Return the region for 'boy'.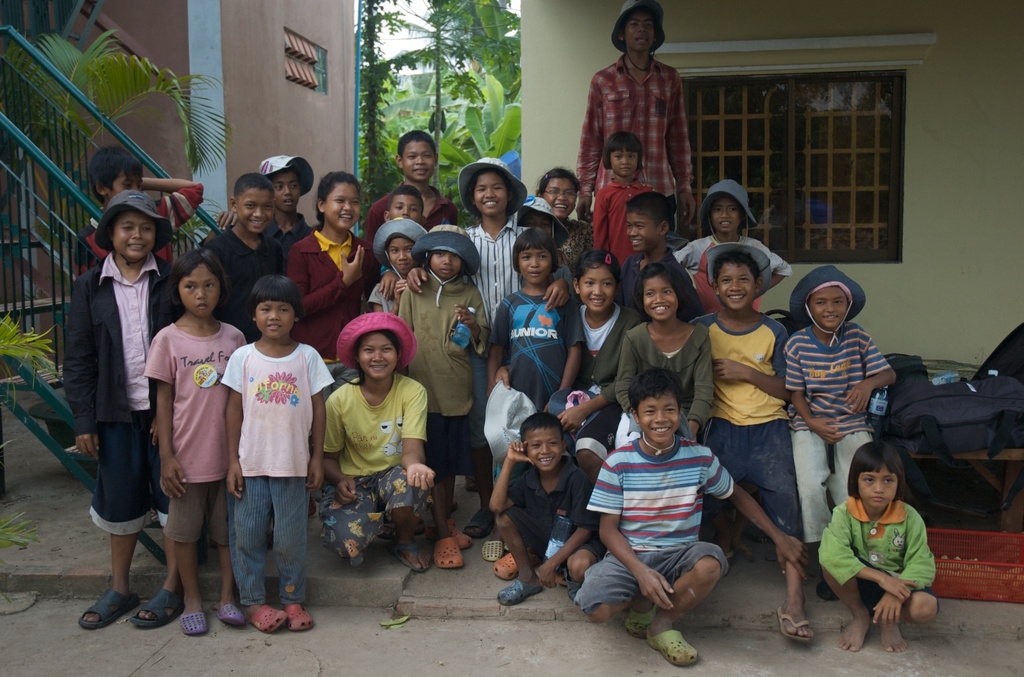
<region>786, 266, 899, 600</region>.
